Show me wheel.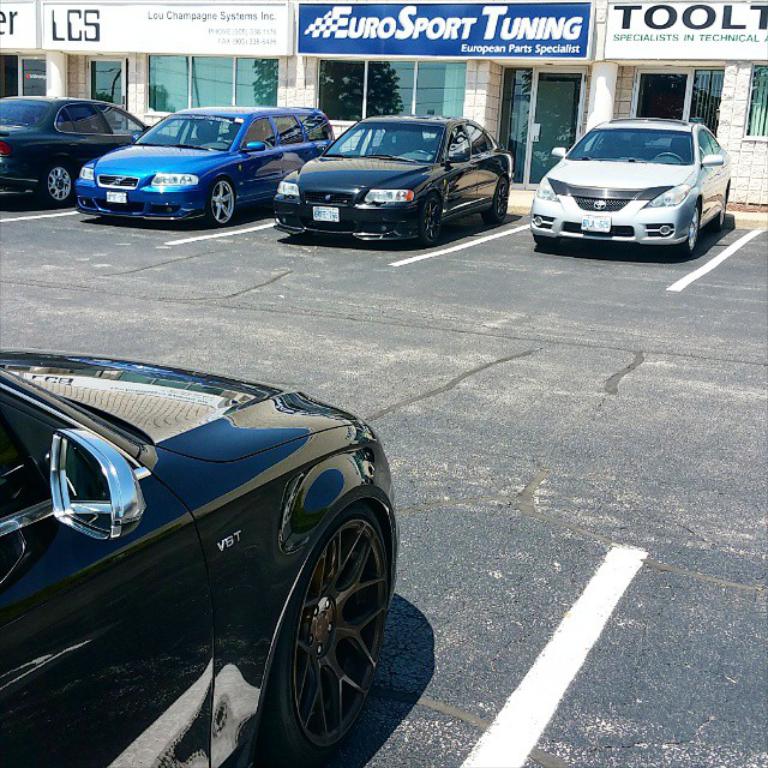
wheel is here: pyautogui.locateOnScreen(707, 186, 727, 235).
